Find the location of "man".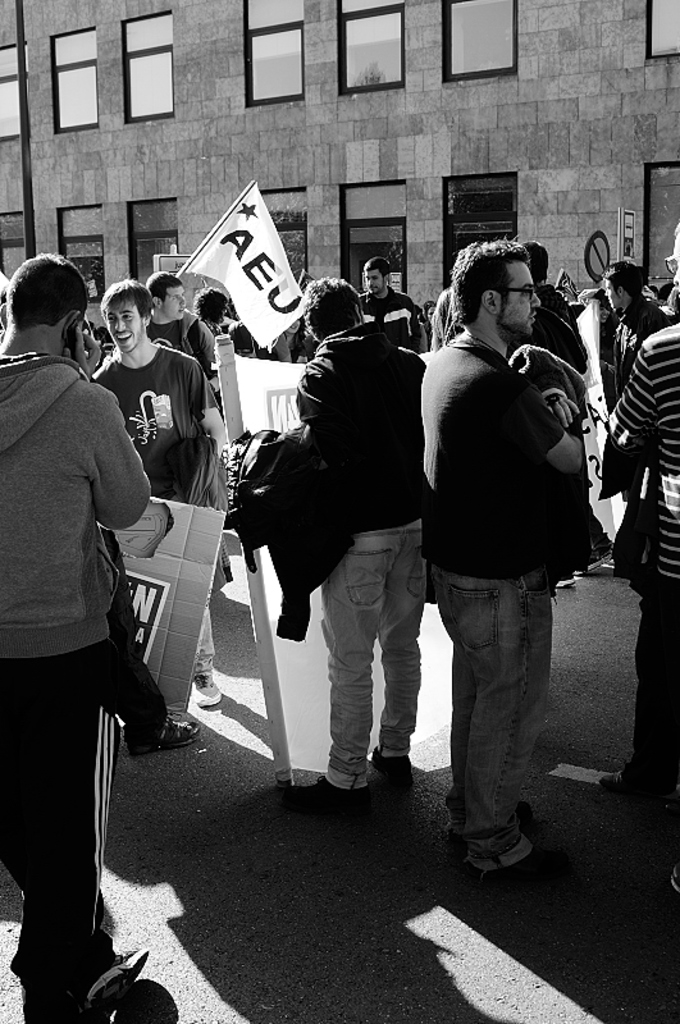
Location: 515/237/585/586.
